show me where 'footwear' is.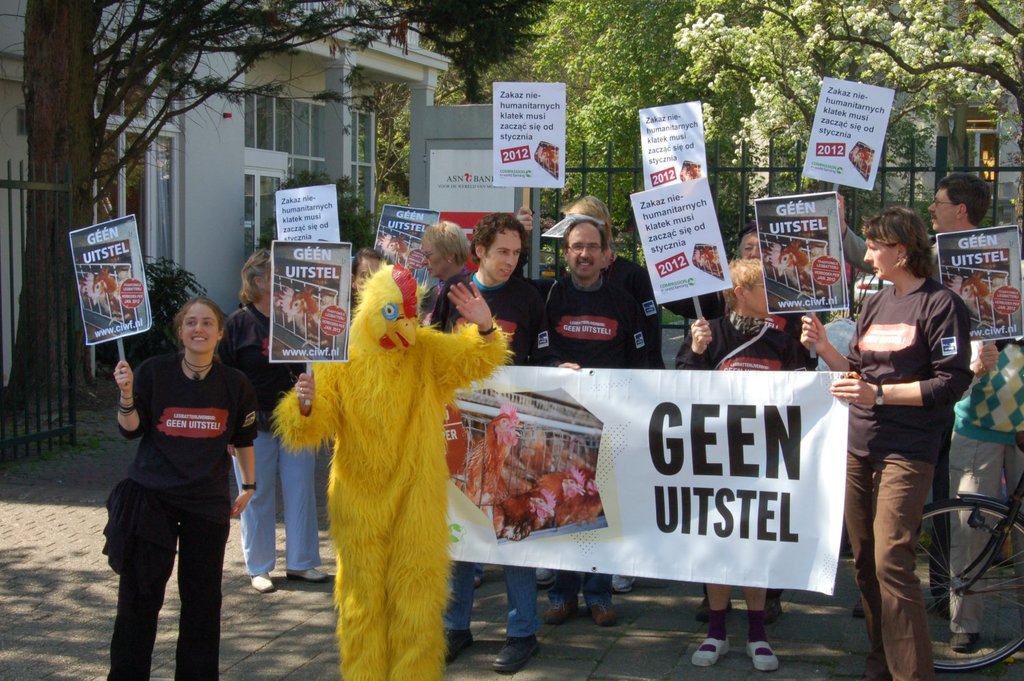
'footwear' is at [851, 600, 864, 621].
